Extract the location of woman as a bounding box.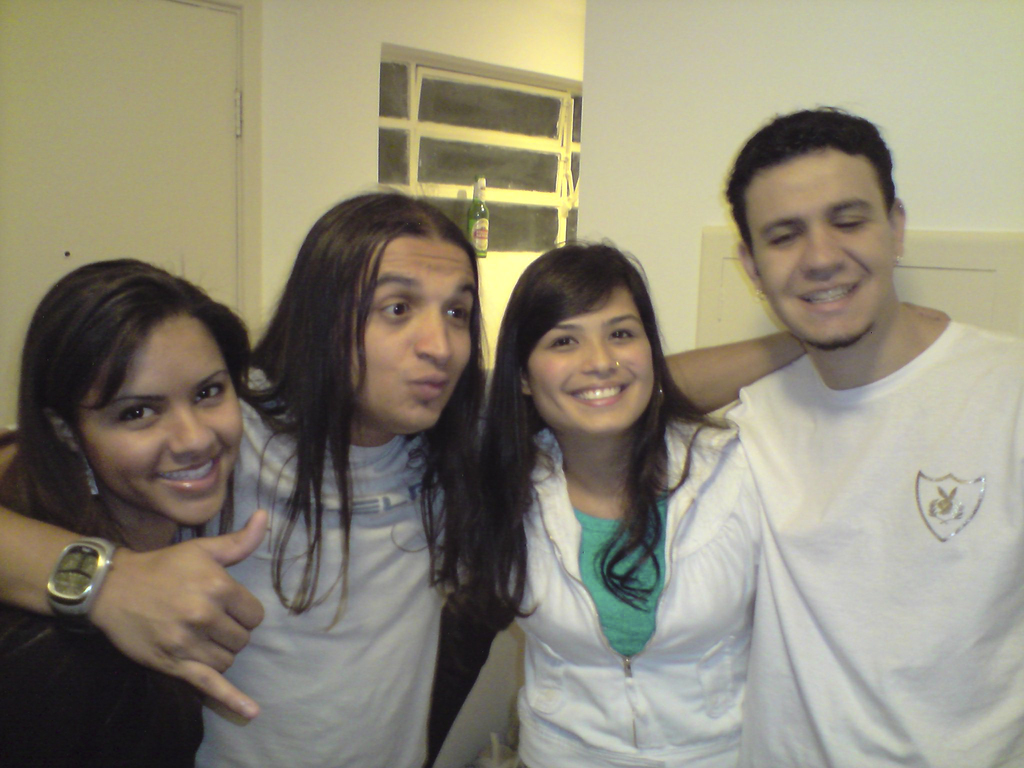
x1=473 y1=222 x2=781 y2=762.
